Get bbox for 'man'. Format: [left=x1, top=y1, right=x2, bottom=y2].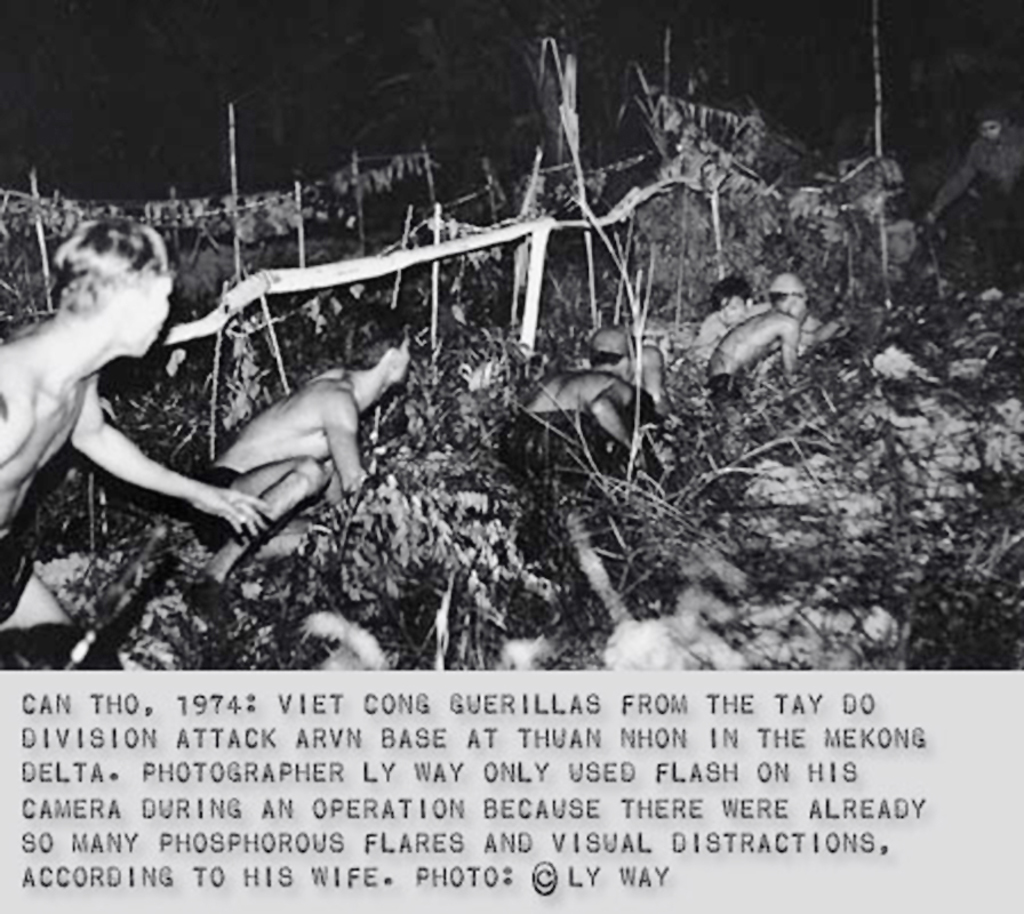
[left=696, top=276, right=832, bottom=352].
